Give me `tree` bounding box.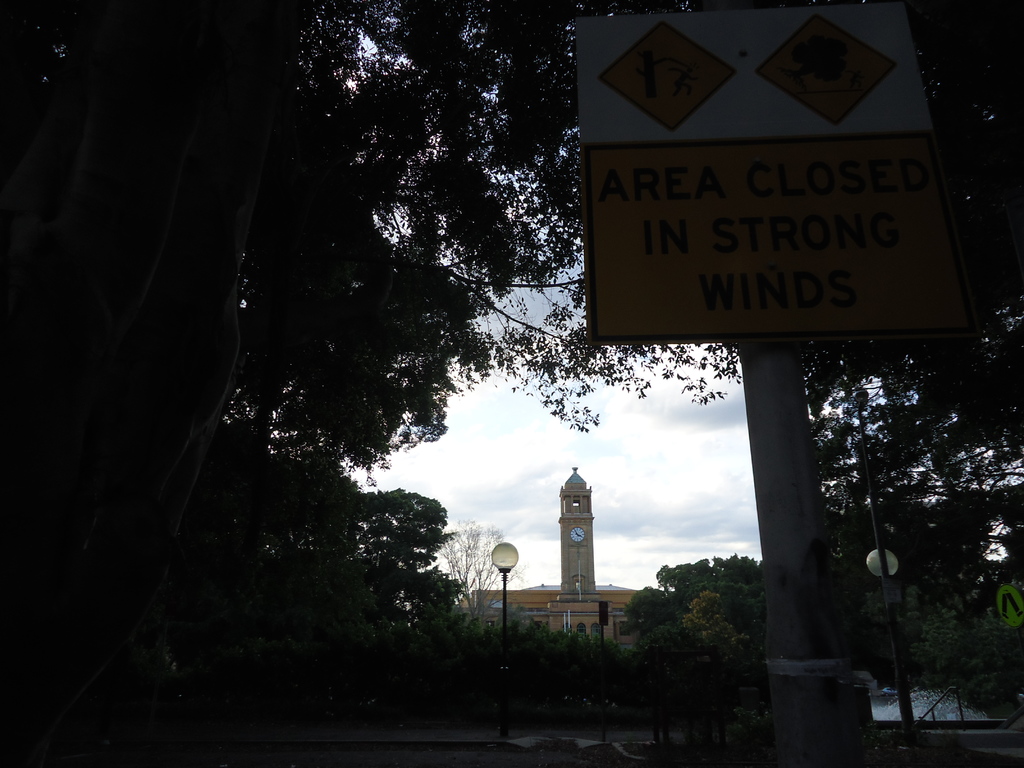
box(904, 0, 1023, 447).
